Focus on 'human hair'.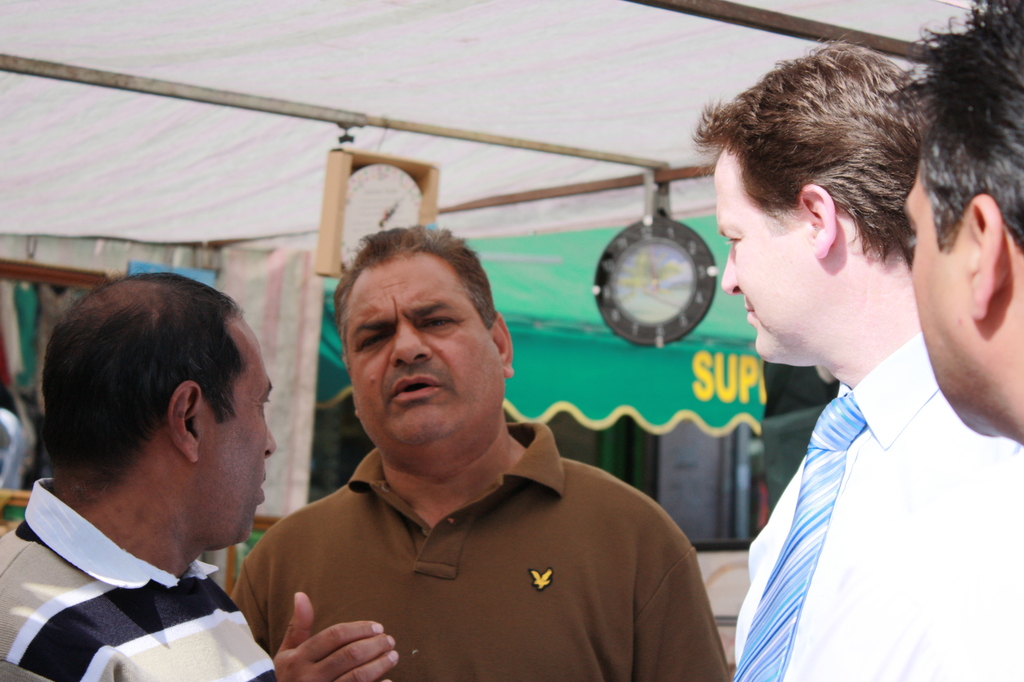
Focused at 715, 49, 938, 288.
